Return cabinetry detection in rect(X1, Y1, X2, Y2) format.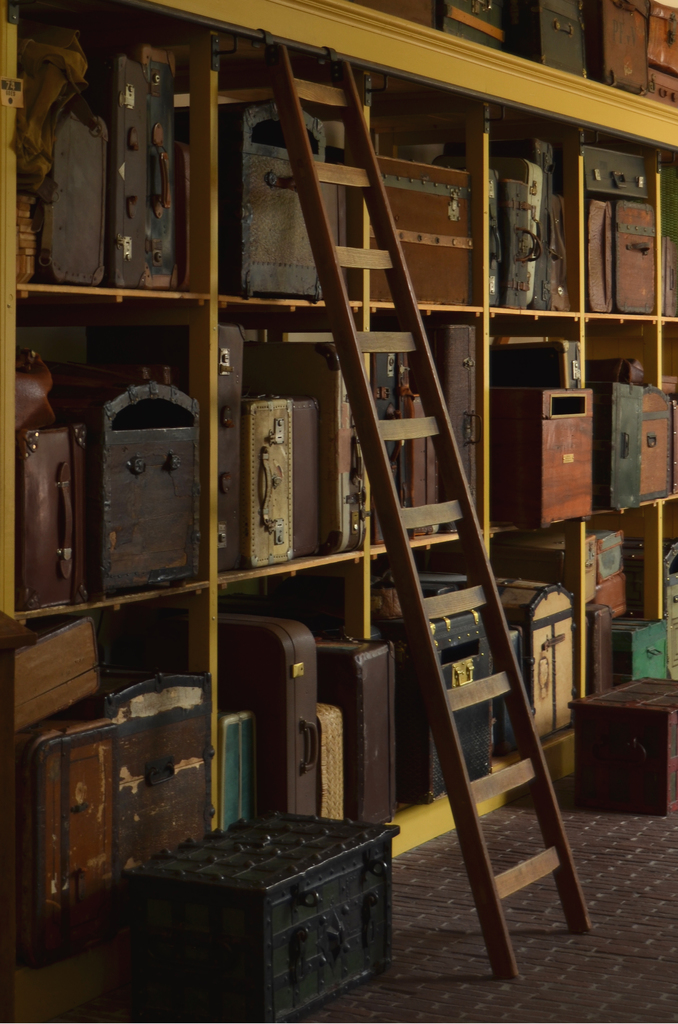
rect(259, 323, 371, 550).
